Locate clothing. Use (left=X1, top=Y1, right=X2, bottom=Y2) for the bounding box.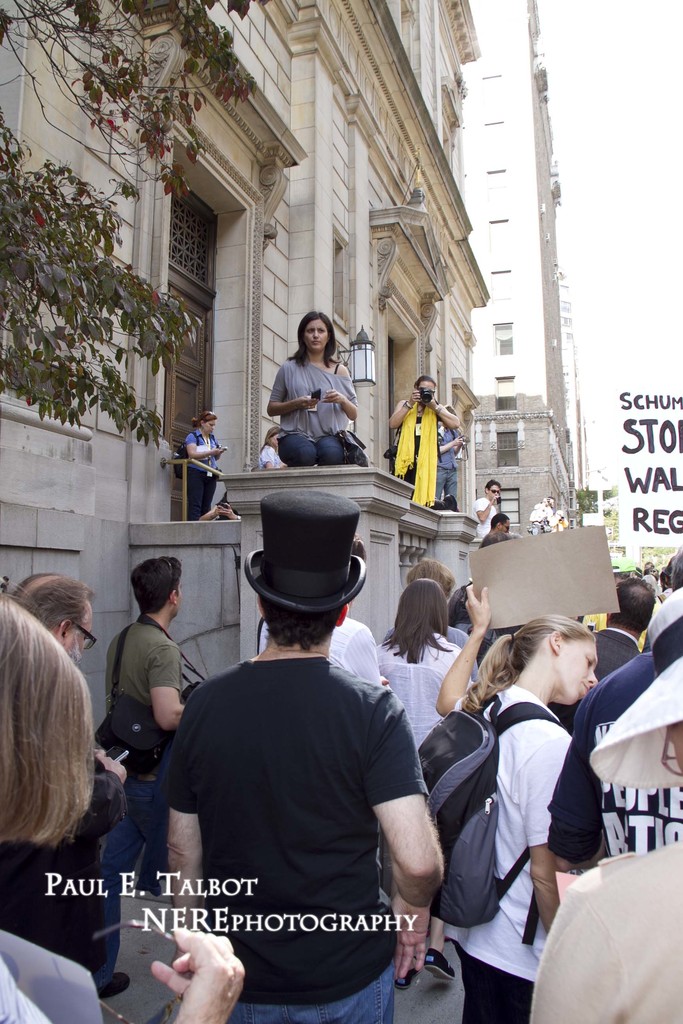
(left=102, top=618, right=185, bottom=899).
